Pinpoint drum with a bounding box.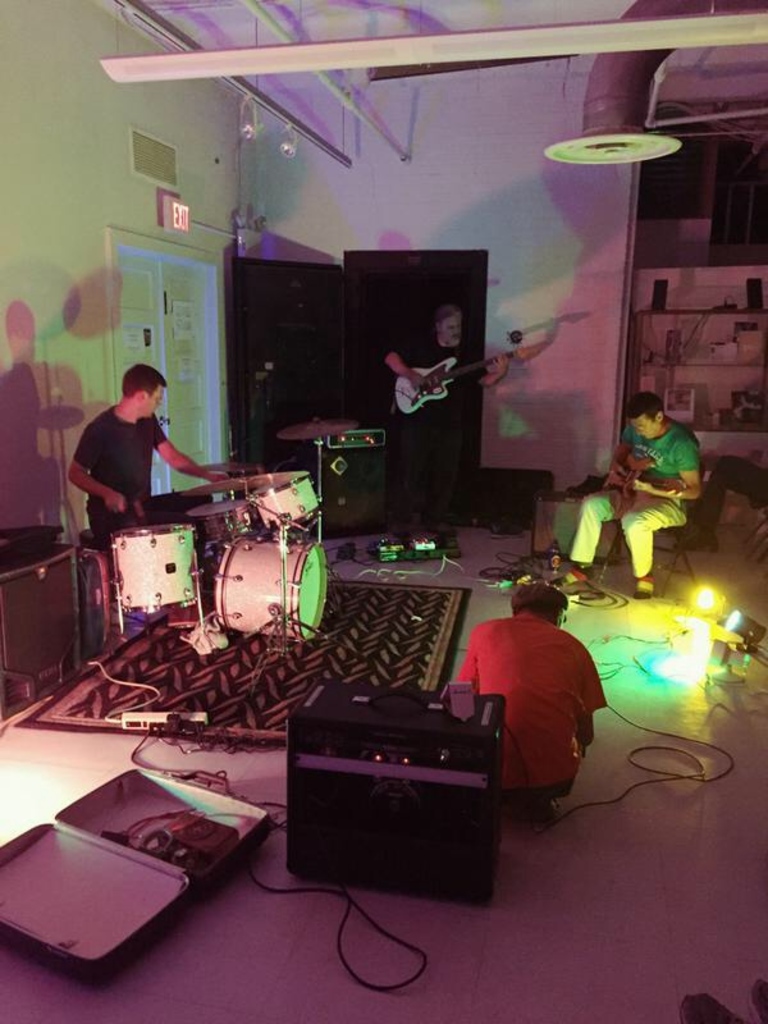
detection(183, 499, 256, 540).
